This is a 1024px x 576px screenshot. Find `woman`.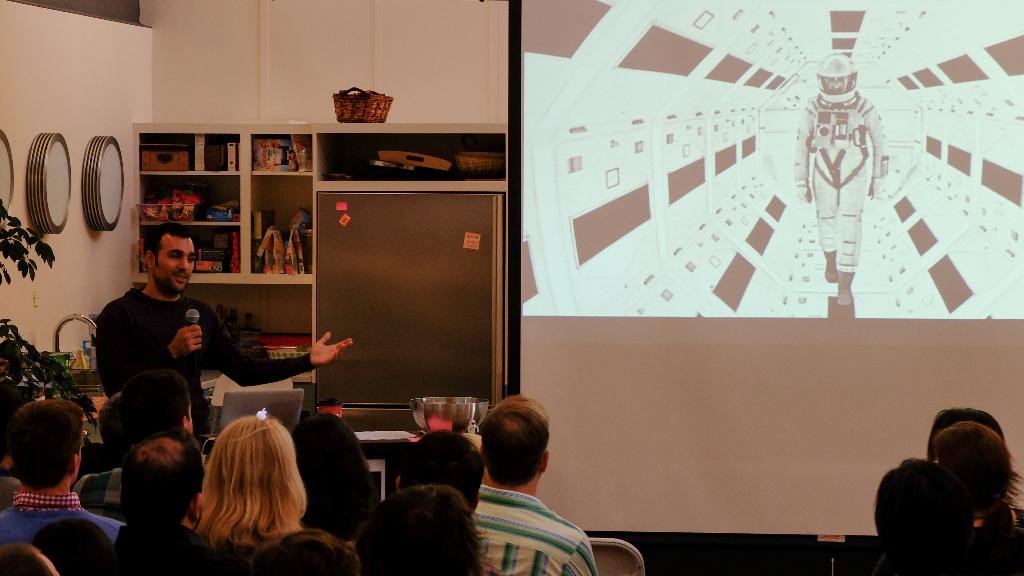
Bounding box: 931/419/1023/575.
